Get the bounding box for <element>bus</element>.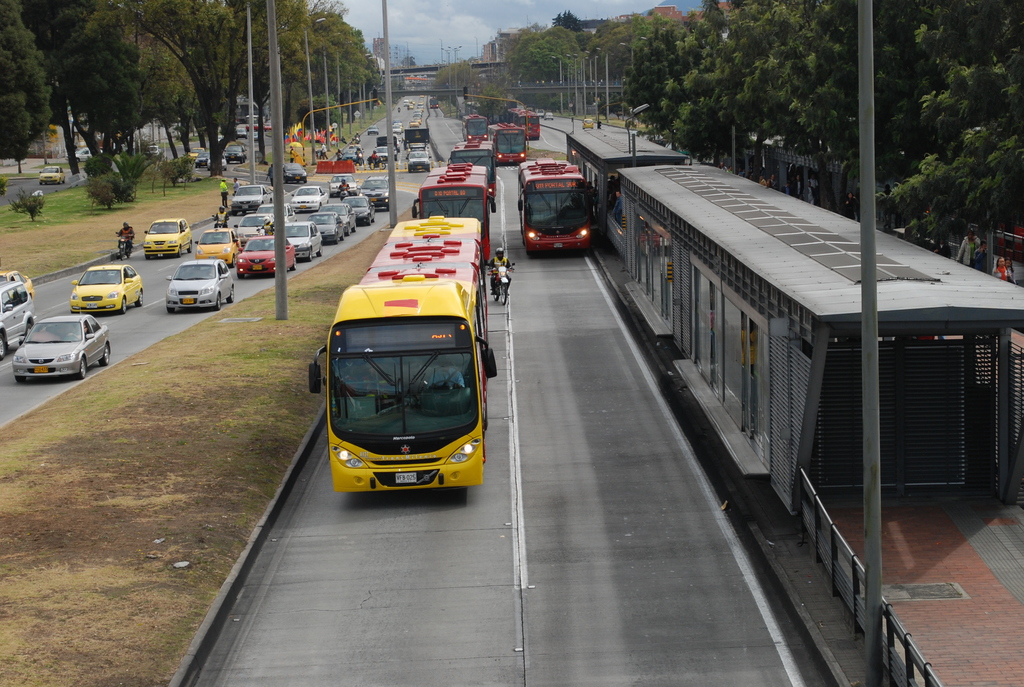
<region>518, 155, 598, 258</region>.
